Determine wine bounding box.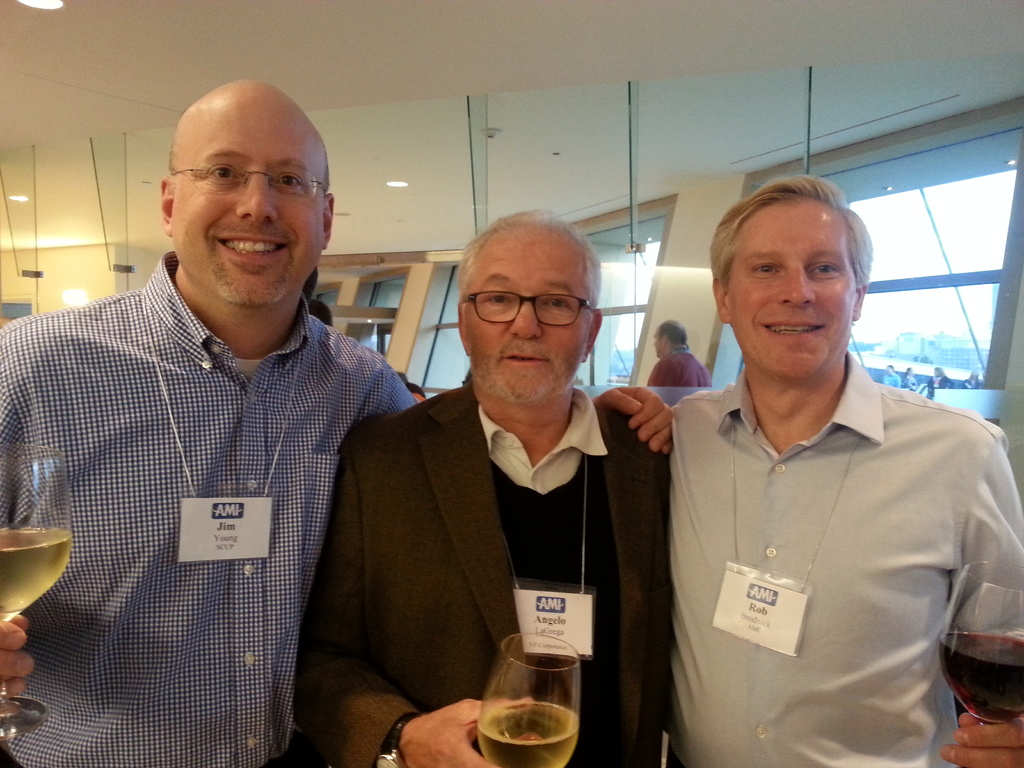
Determined: box=[466, 624, 584, 766].
